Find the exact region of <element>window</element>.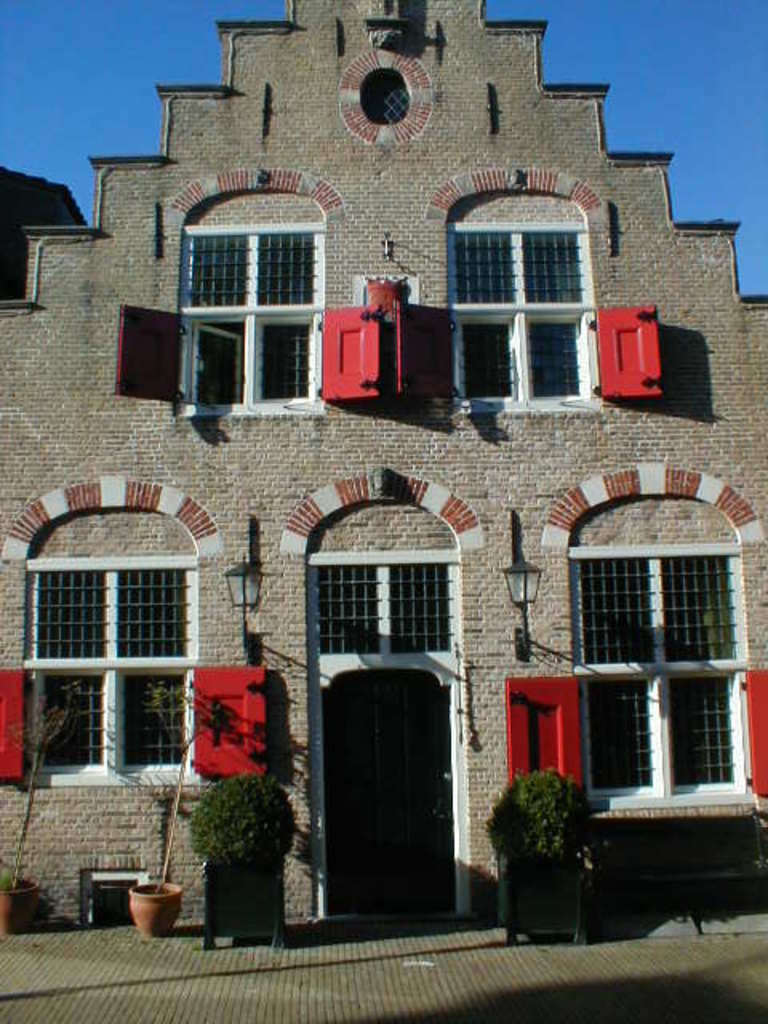
Exact region: x1=24, y1=558, x2=195, y2=802.
